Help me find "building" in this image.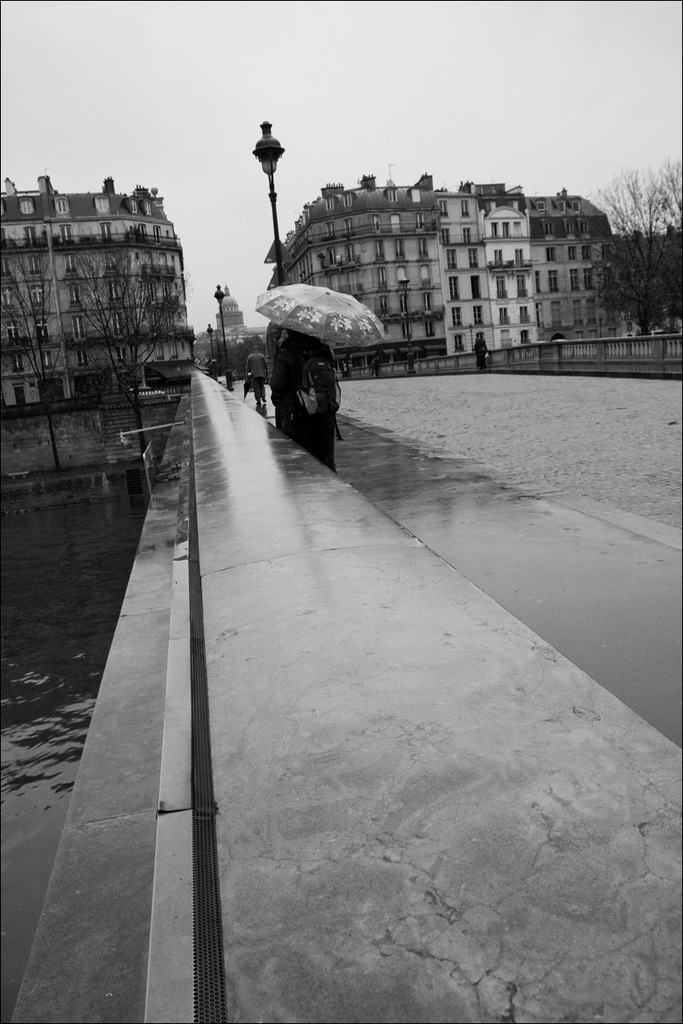
Found it: region(0, 172, 193, 415).
